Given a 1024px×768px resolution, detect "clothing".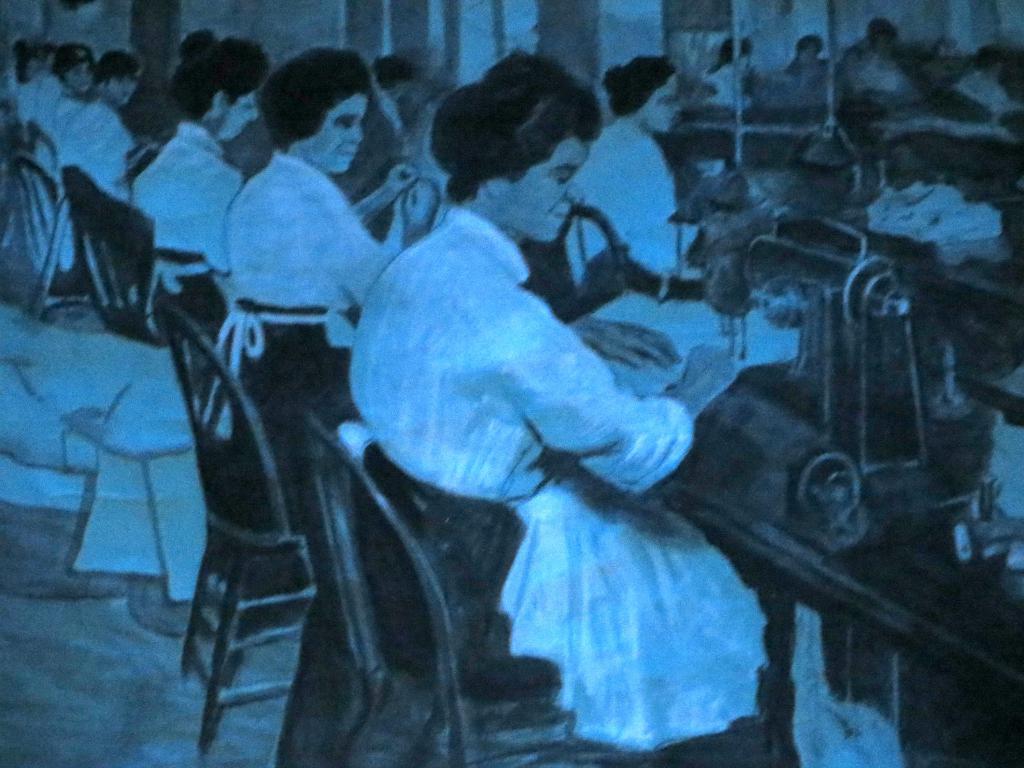
705/65/756/109.
